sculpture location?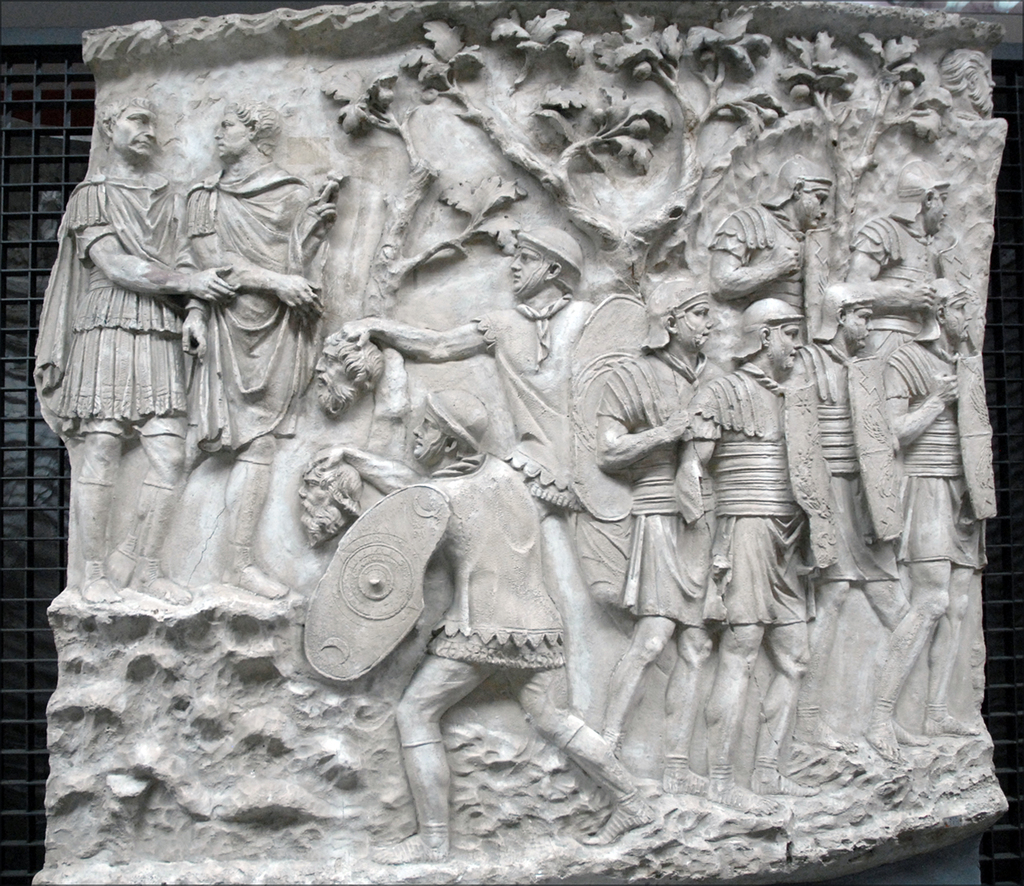
region(168, 89, 343, 590)
